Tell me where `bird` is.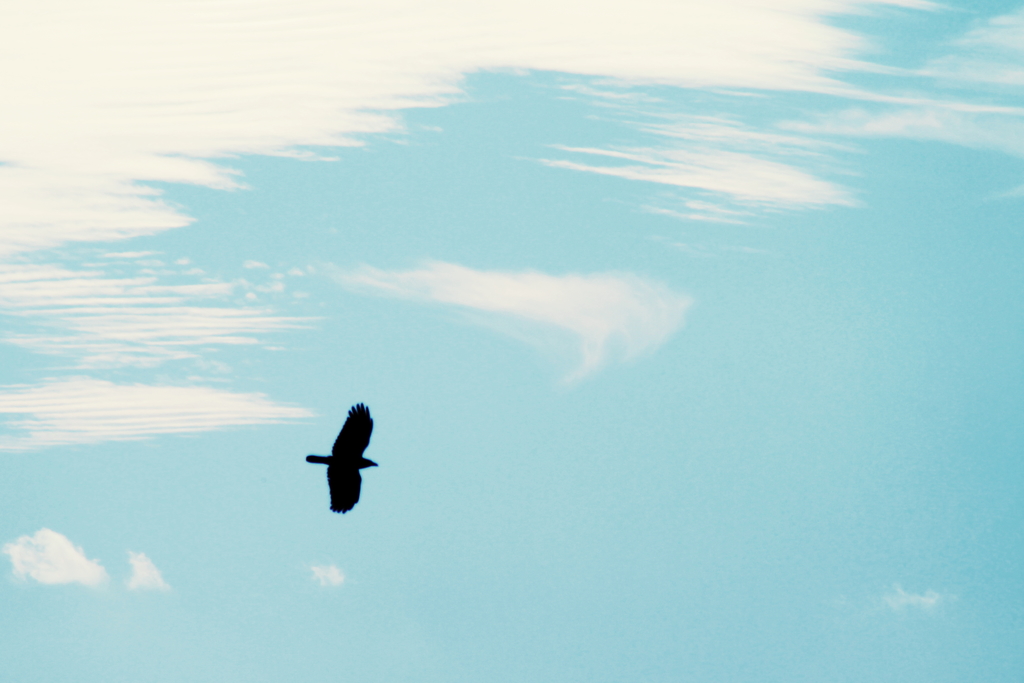
`bird` is at 302/400/379/513.
